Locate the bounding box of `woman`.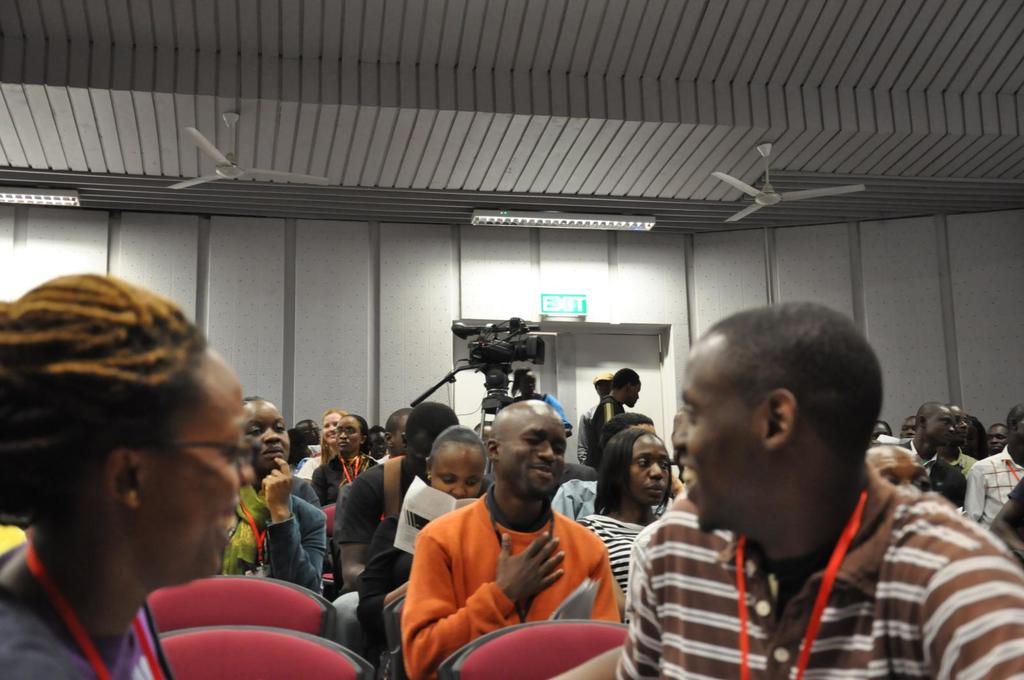
Bounding box: 214,394,324,590.
